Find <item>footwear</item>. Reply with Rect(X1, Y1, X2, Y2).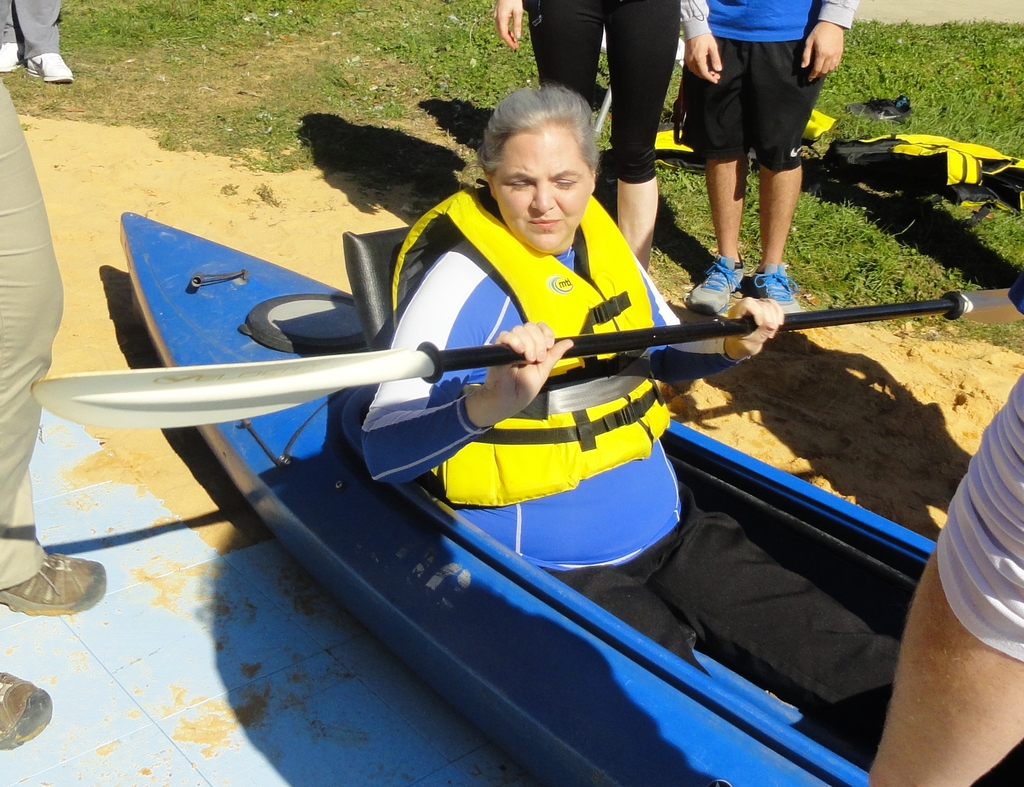
Rect(0, 44, 26, 72).
